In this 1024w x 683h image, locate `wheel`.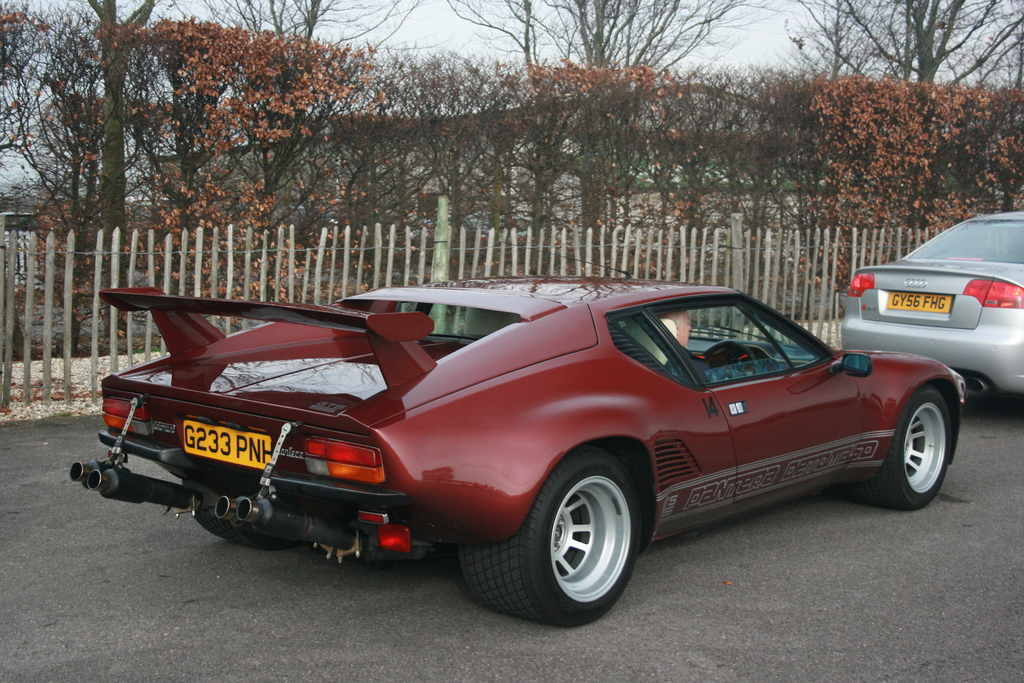
Bounding box: 854,383,956,511.
